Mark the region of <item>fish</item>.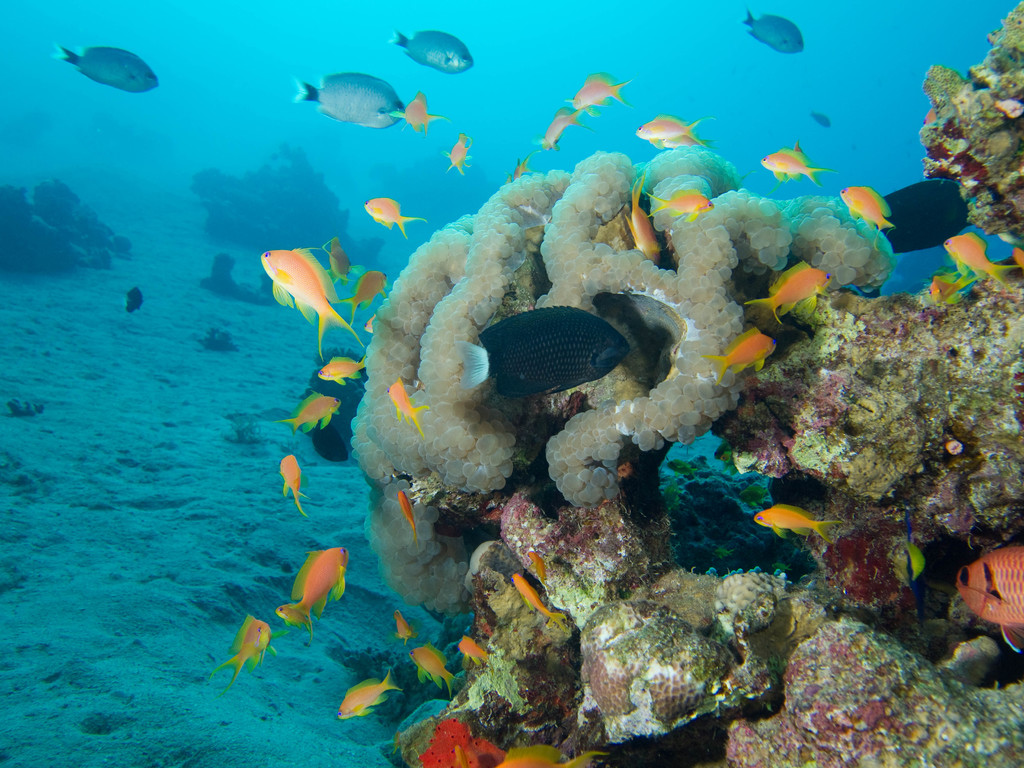
Region: Rect(936, 230, 1019, 289).
